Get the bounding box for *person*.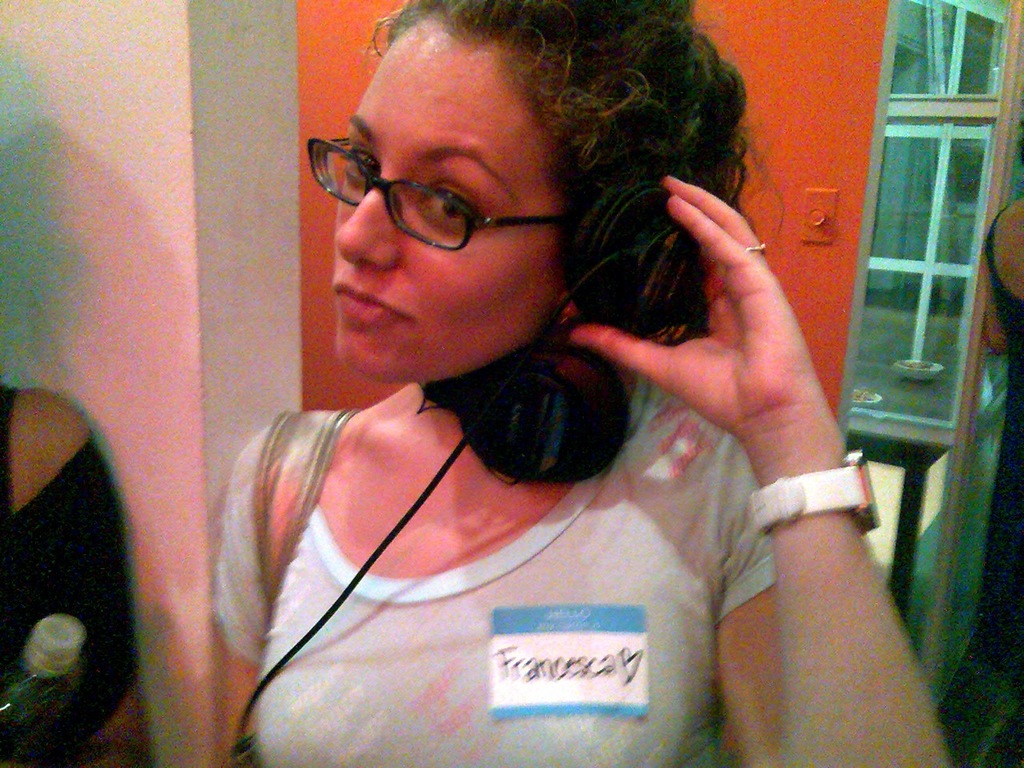
l=981, t=126, r=1023, b=688.
